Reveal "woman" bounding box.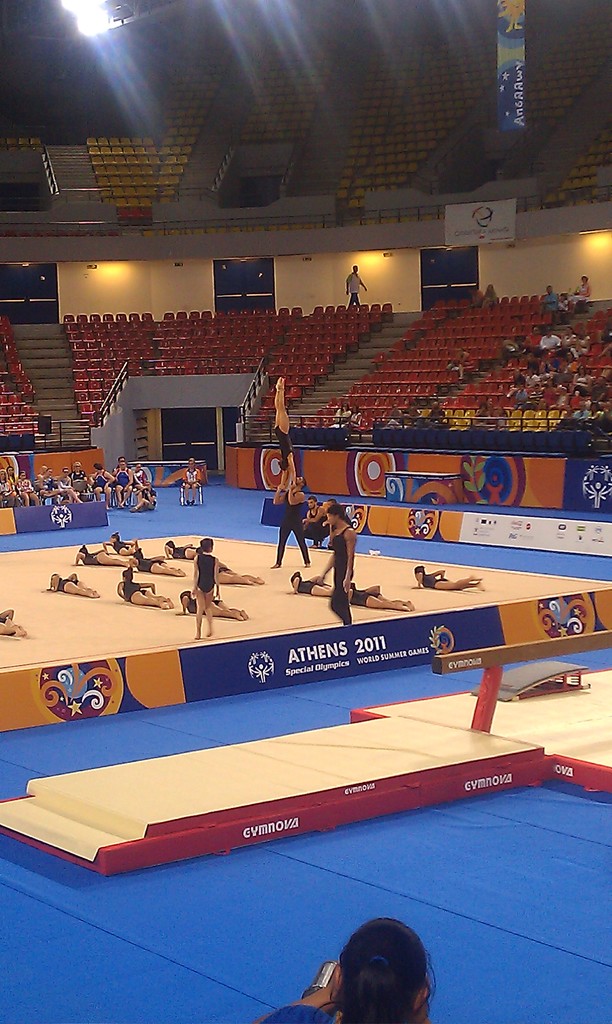
Revealed: select_region(344, 583, 410, 607).
